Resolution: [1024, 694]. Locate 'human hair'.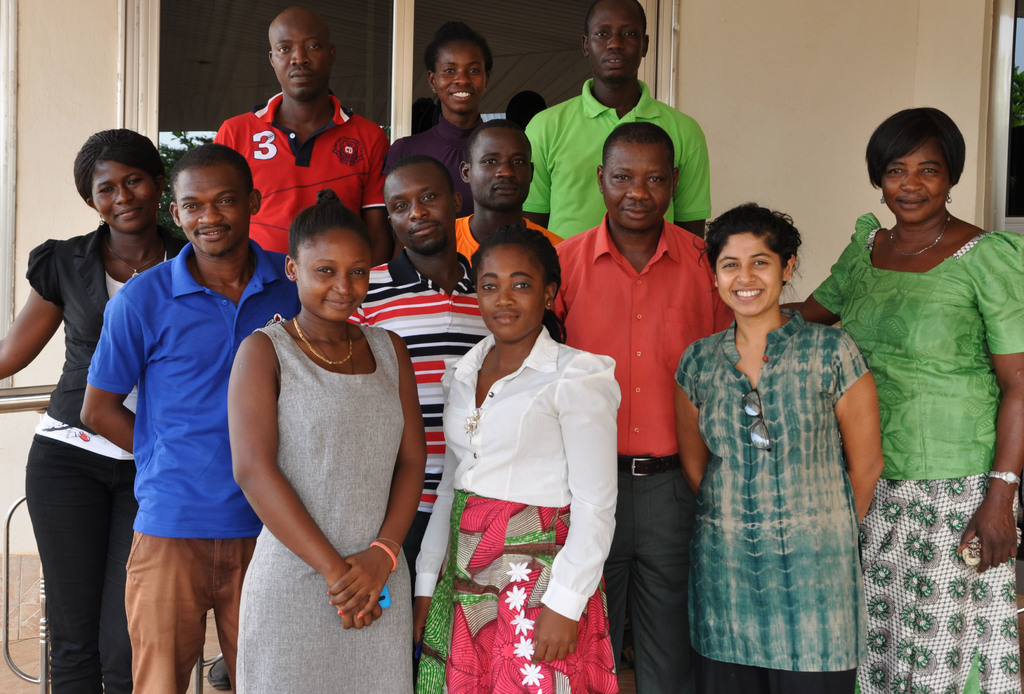
bbox=[865, 107, 964, 193].
